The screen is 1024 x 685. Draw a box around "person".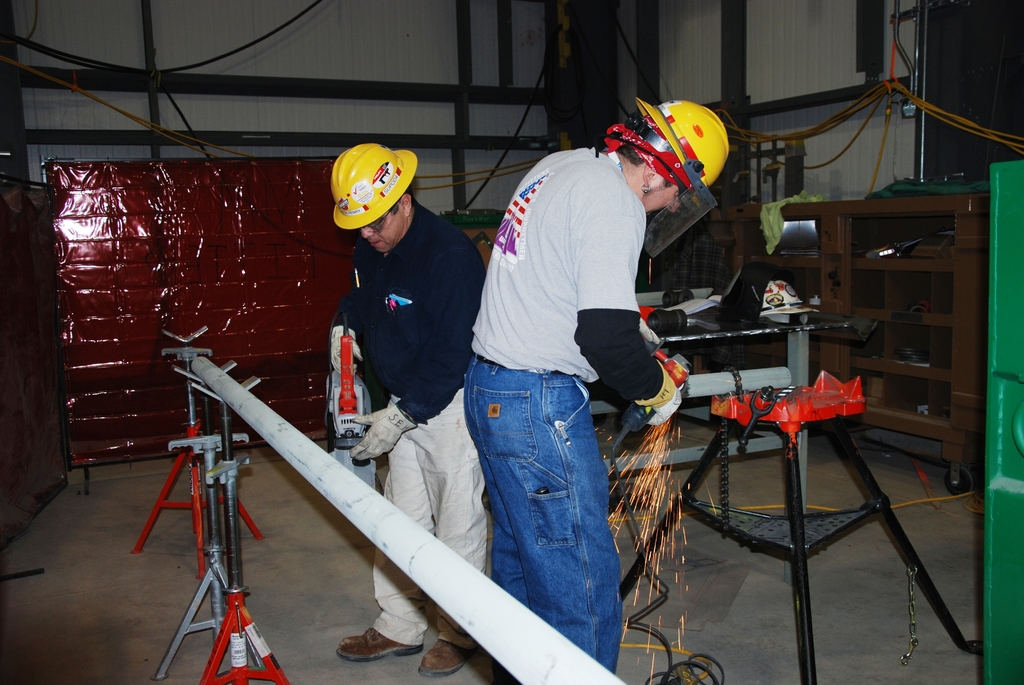
locate(335, 143, 486, 677).
